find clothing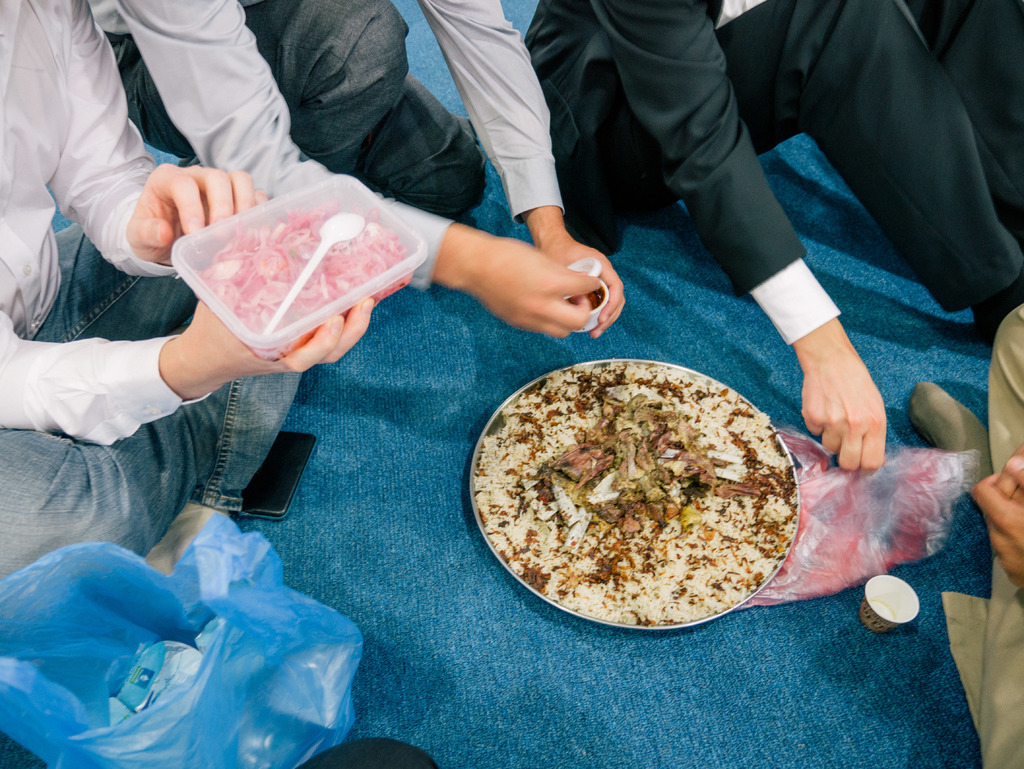
85/0/568/296
